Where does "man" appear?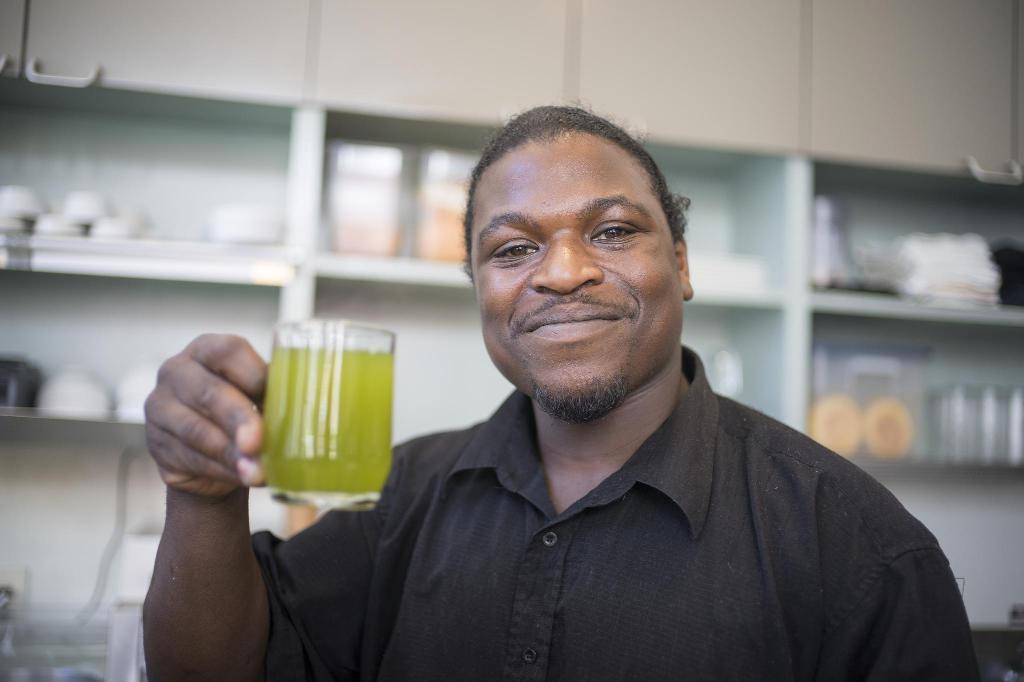
Appears at crop(259, 116, 964, 665).
